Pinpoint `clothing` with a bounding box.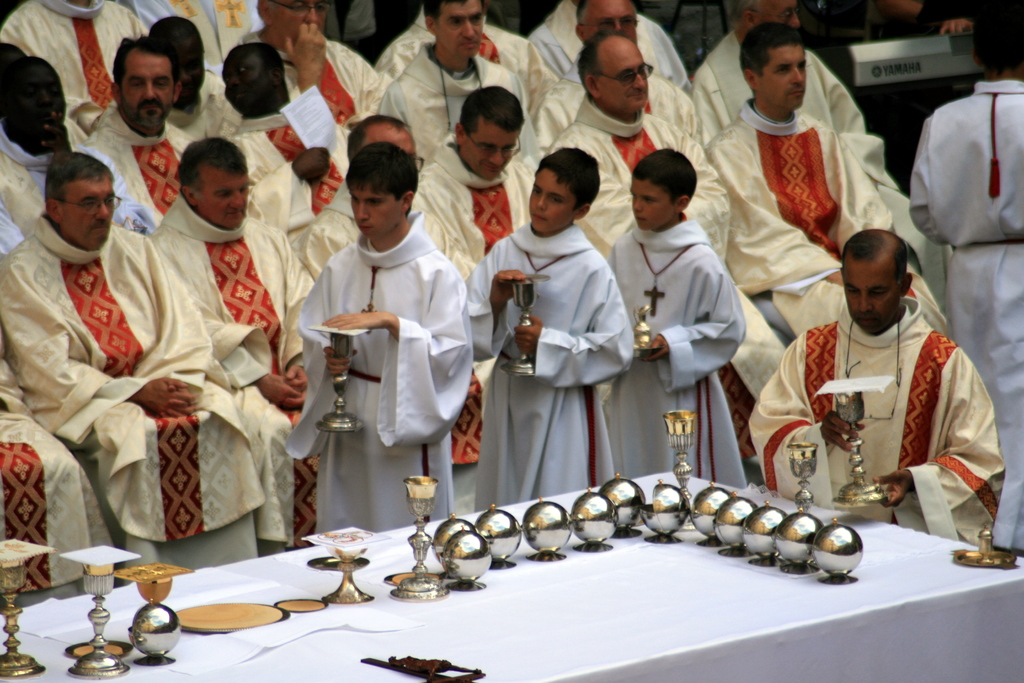
x1=689, y1=24, x2=874, y2=174.
